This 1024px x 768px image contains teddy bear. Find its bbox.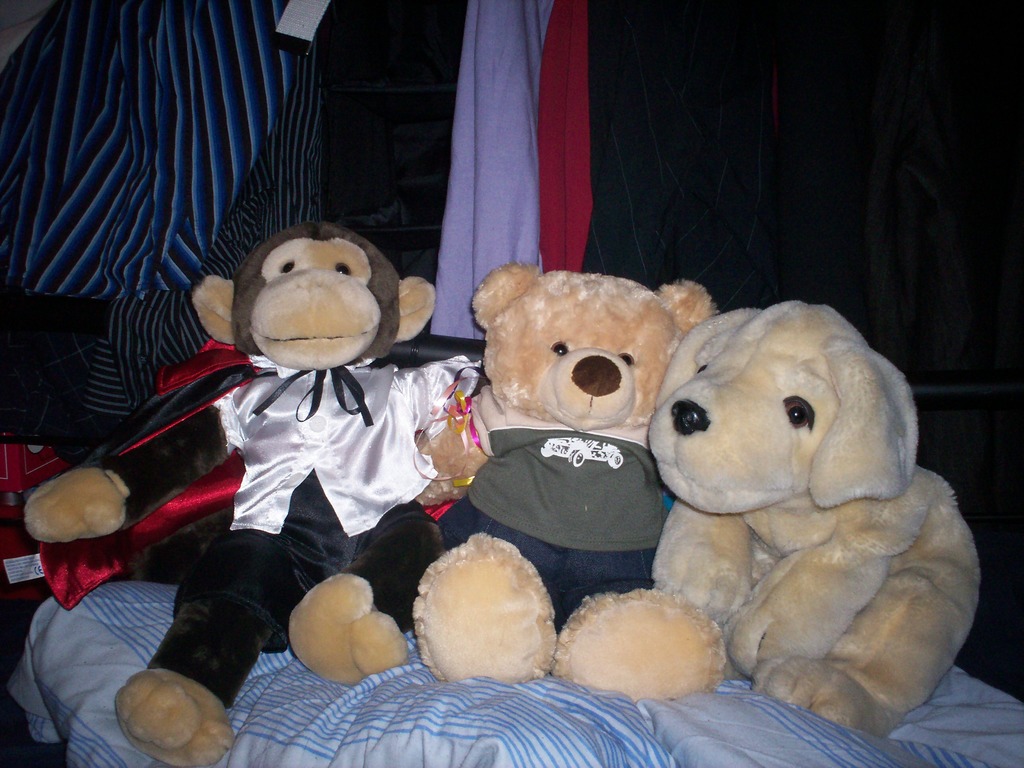
x1=416 y1=260 x2=727 y2=703.
